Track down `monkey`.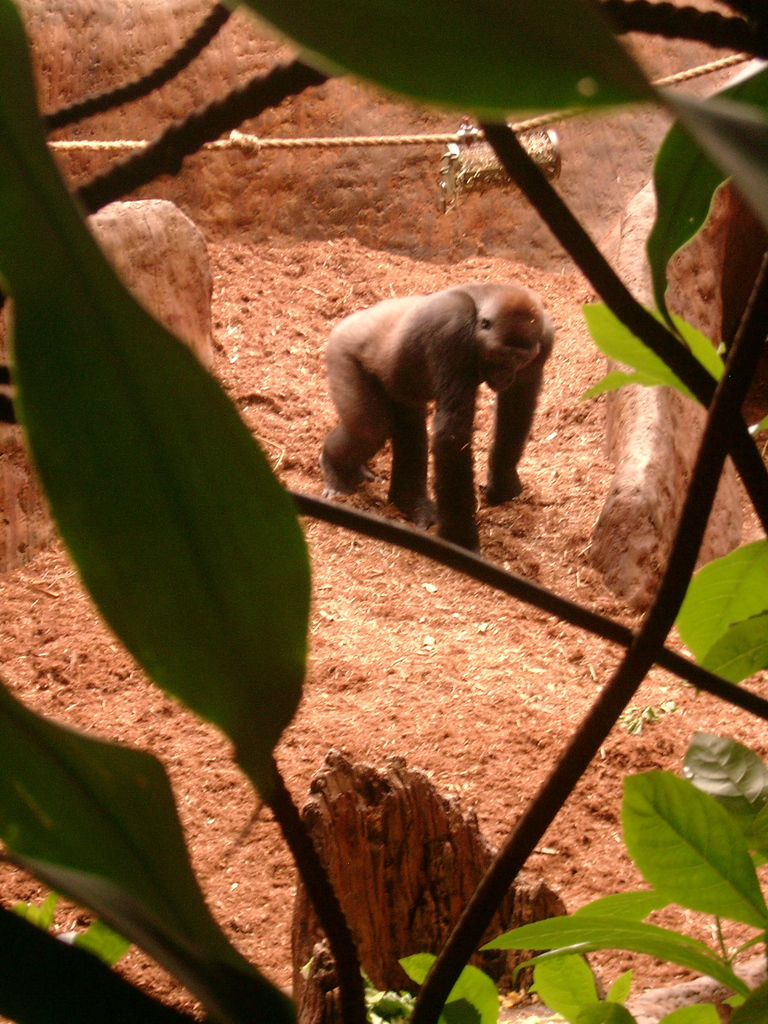
Tracked to box=[291, 266, 573, 526].
